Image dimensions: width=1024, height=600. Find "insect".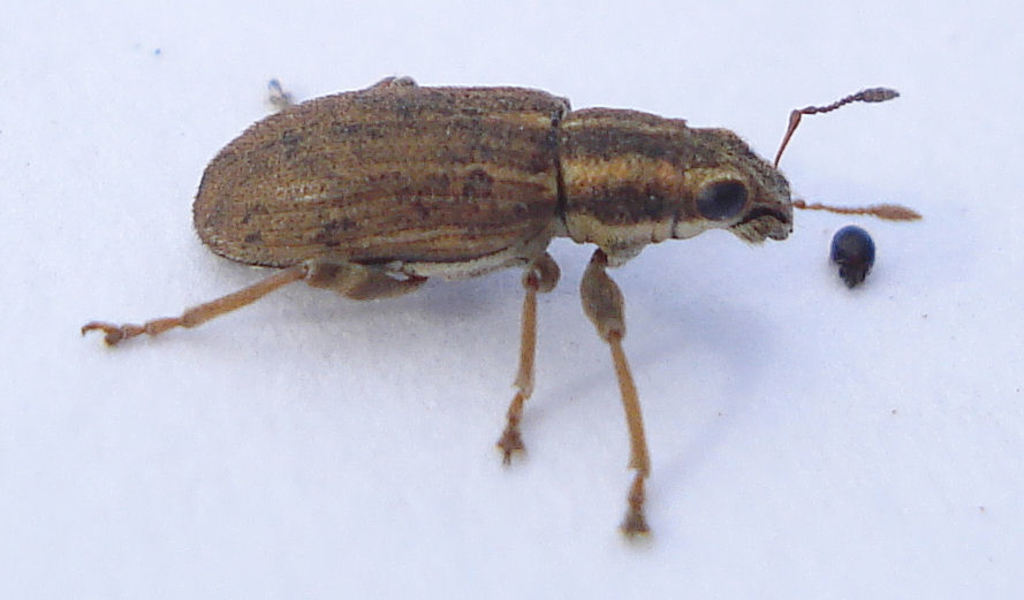
84:74:915:536.
